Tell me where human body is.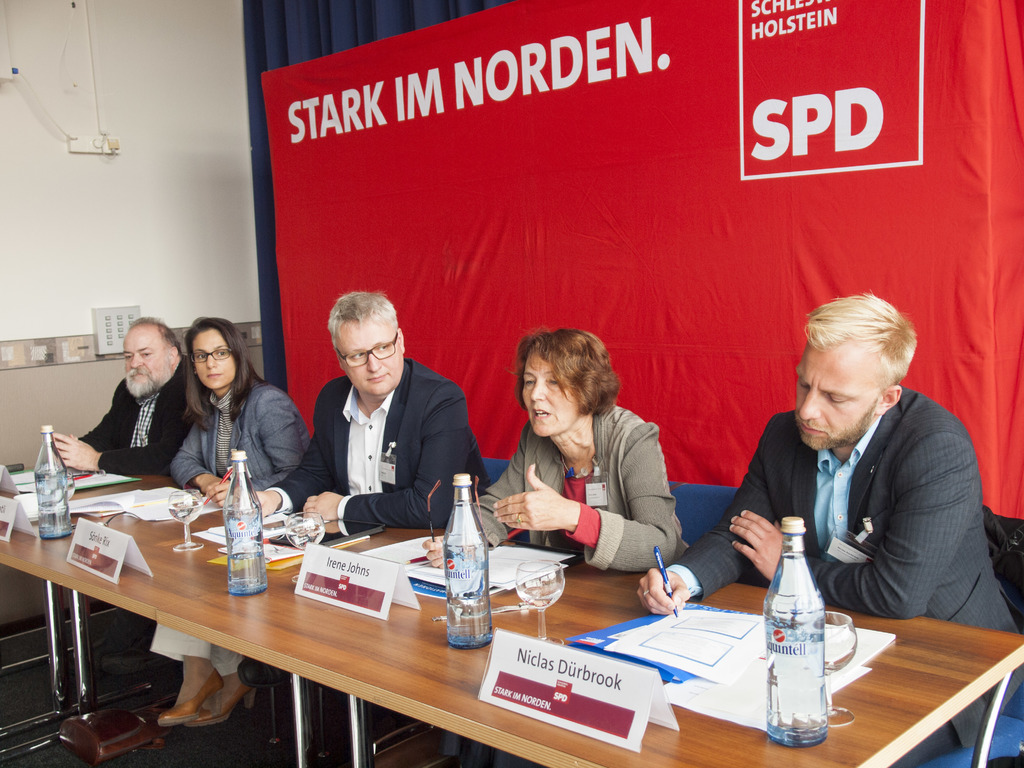
human body is at [421, 323, 703, 577].
